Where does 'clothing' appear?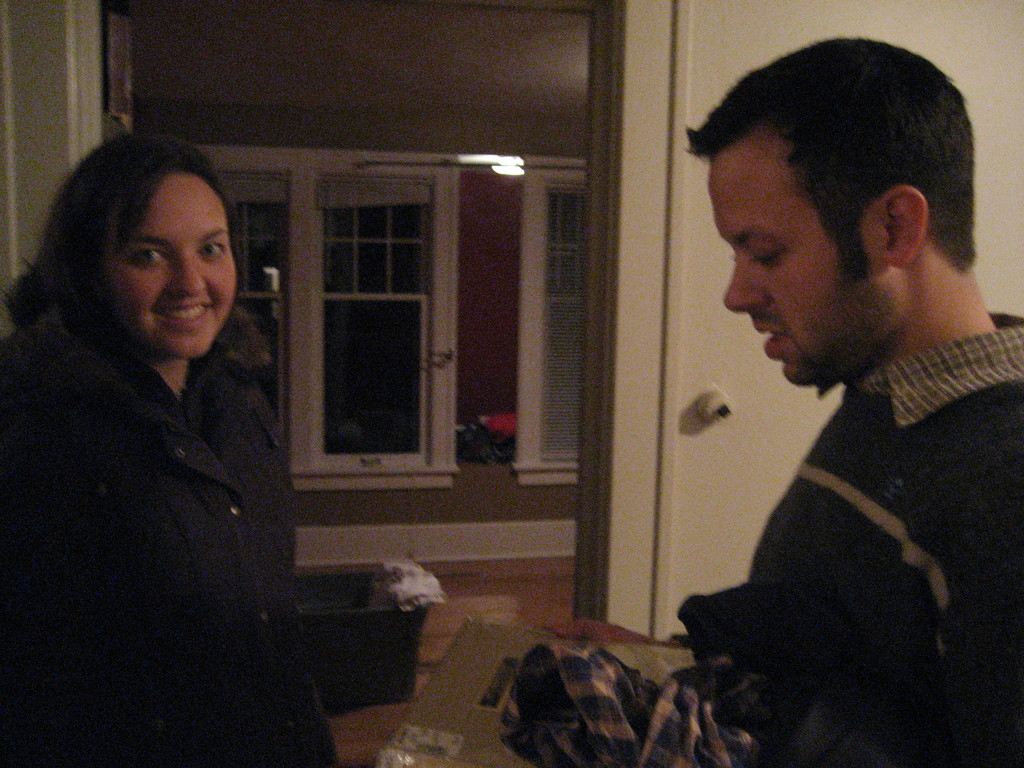
Appears at l=499, t=311, r=1023, b=767.
